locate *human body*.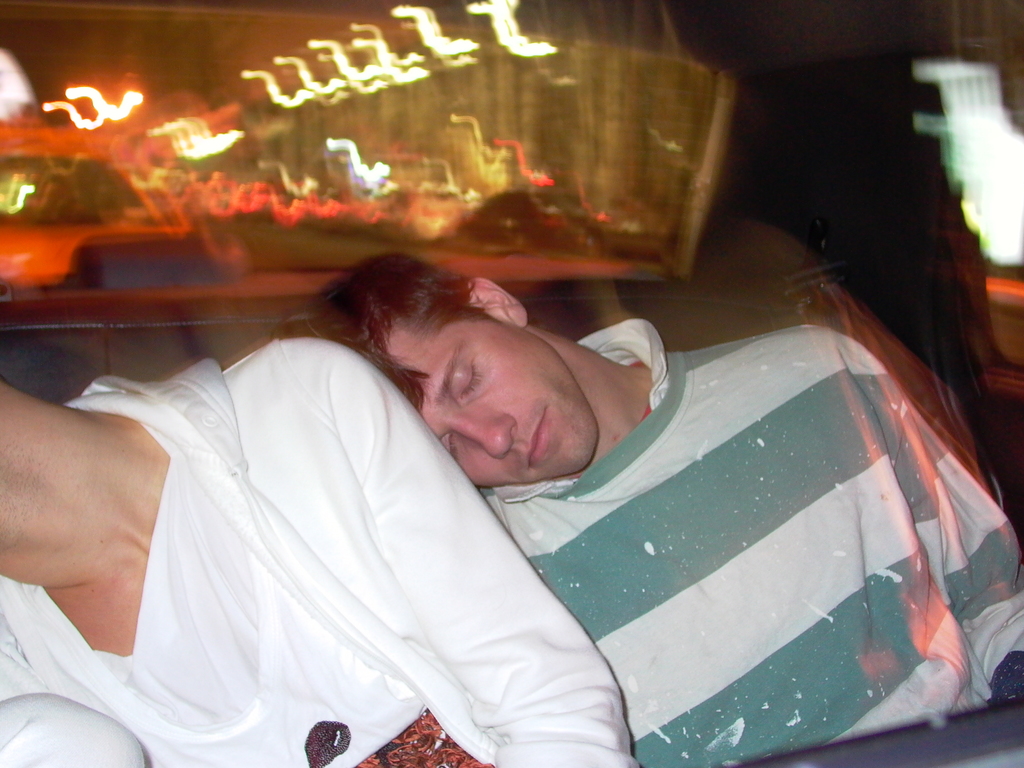
Bounding box: 365/264/963/735.
